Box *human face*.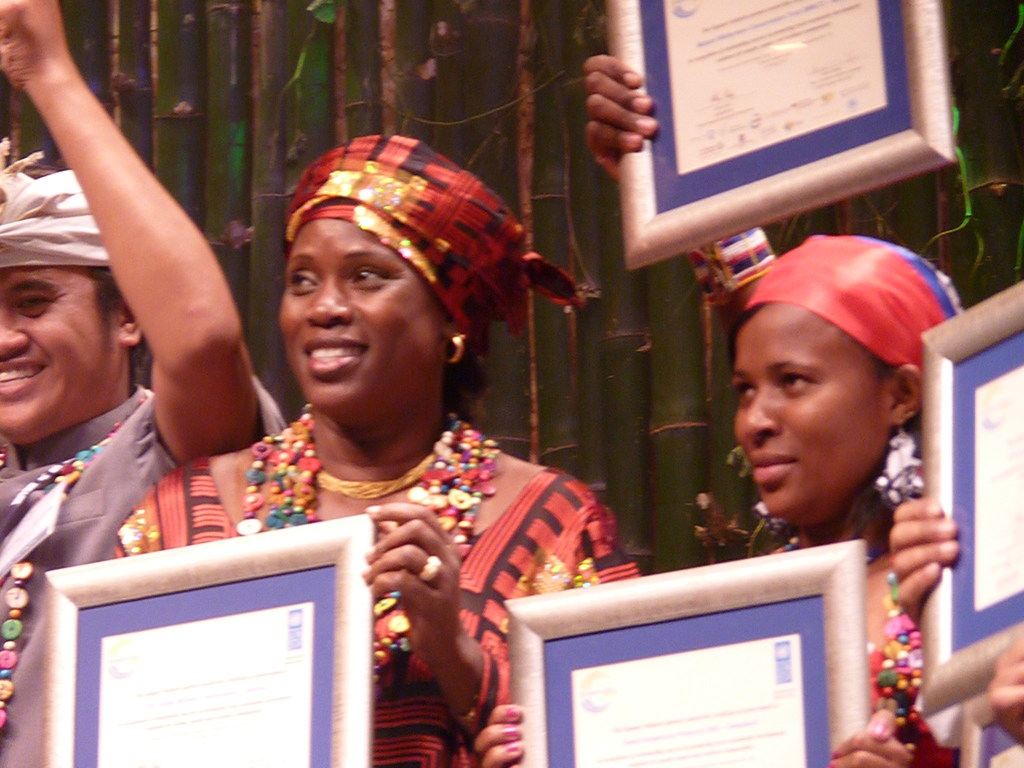
pyautogui.locateOnScreen(275, 216, 440, 413).
